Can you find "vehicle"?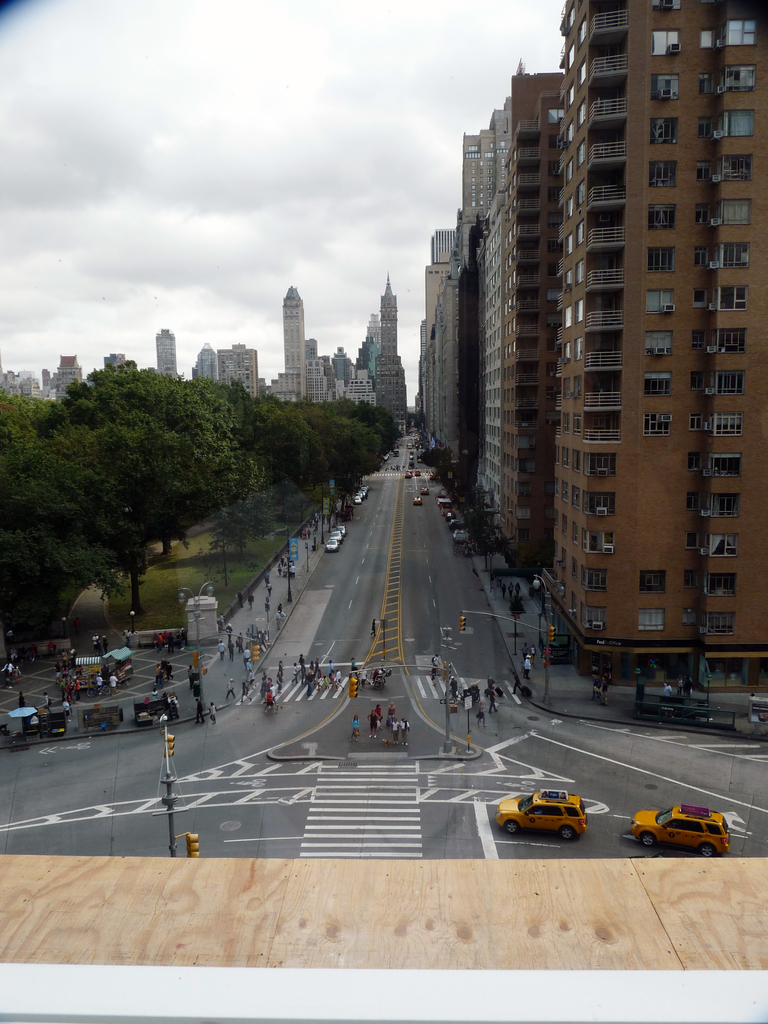
Yes, bounding box: left=419, top=488, right=426, bottom=495.
